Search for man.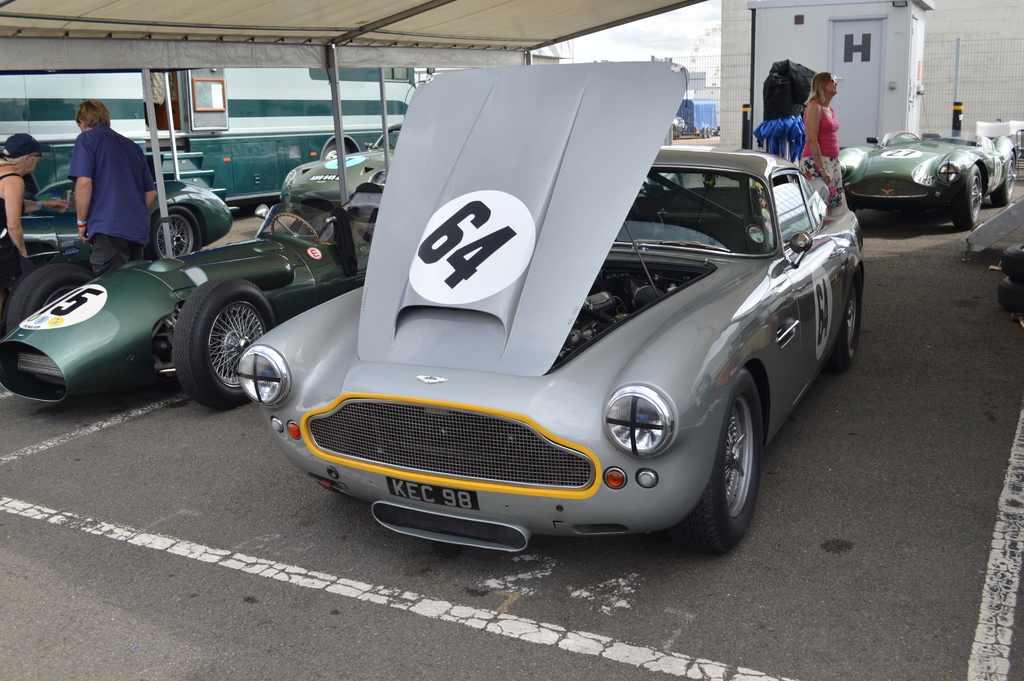
Found at bbox(49, 94, 147, 269).
